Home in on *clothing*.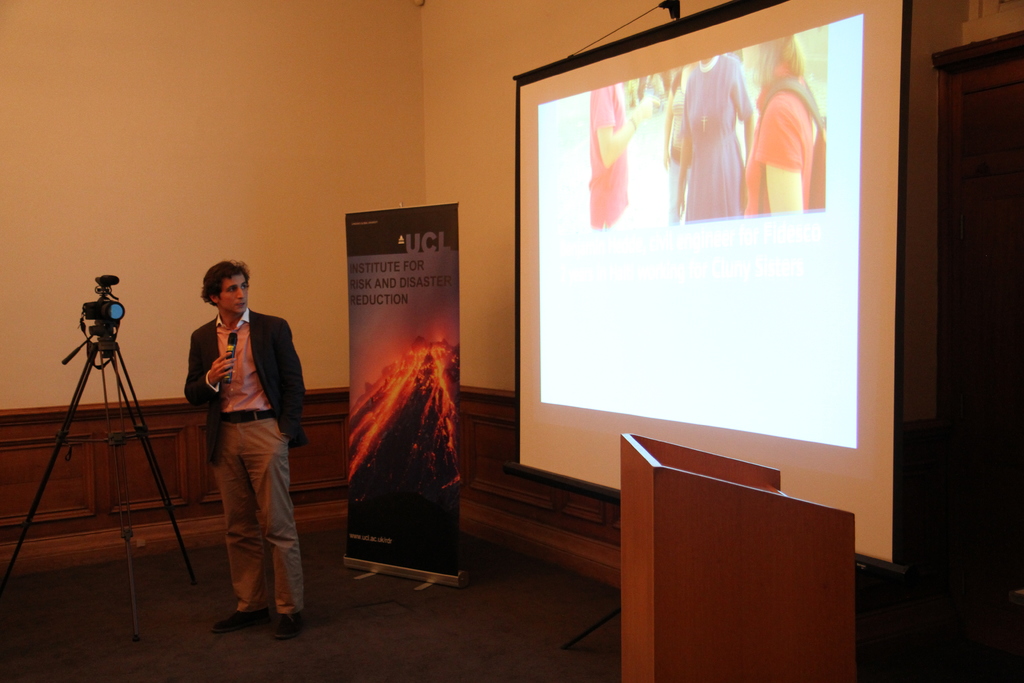
Homed in at 582, 78, 626, 231.
